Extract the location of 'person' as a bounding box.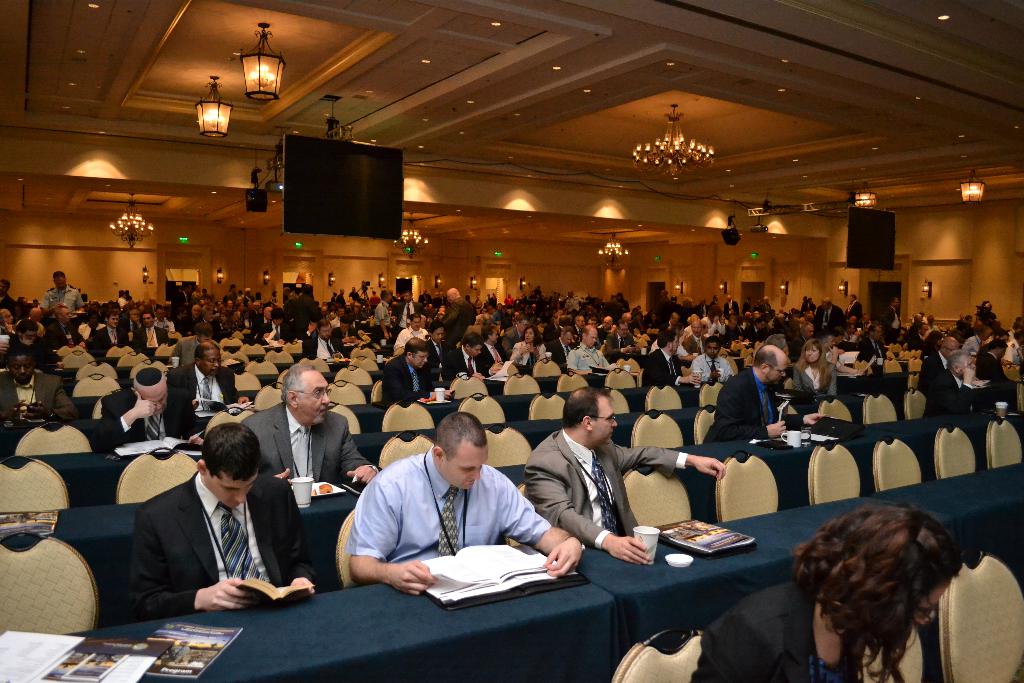
<region>419, 320, 445, 369</region>.
